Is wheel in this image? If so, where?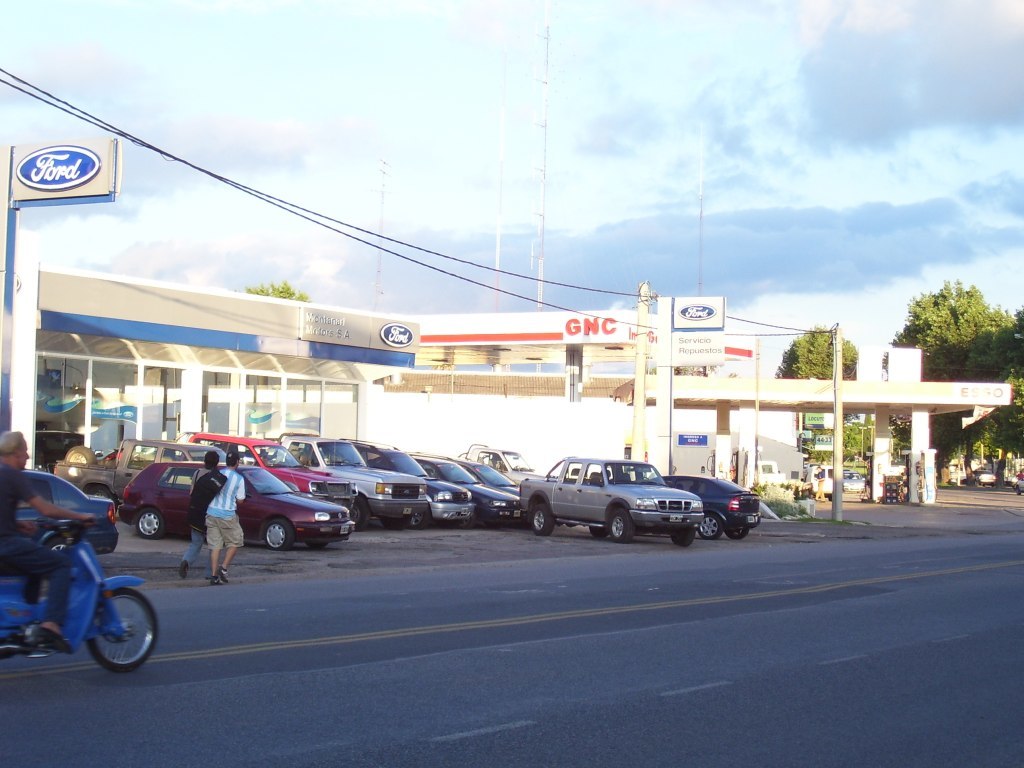
Yes, at bbox=[412, 511, 427, 530].
